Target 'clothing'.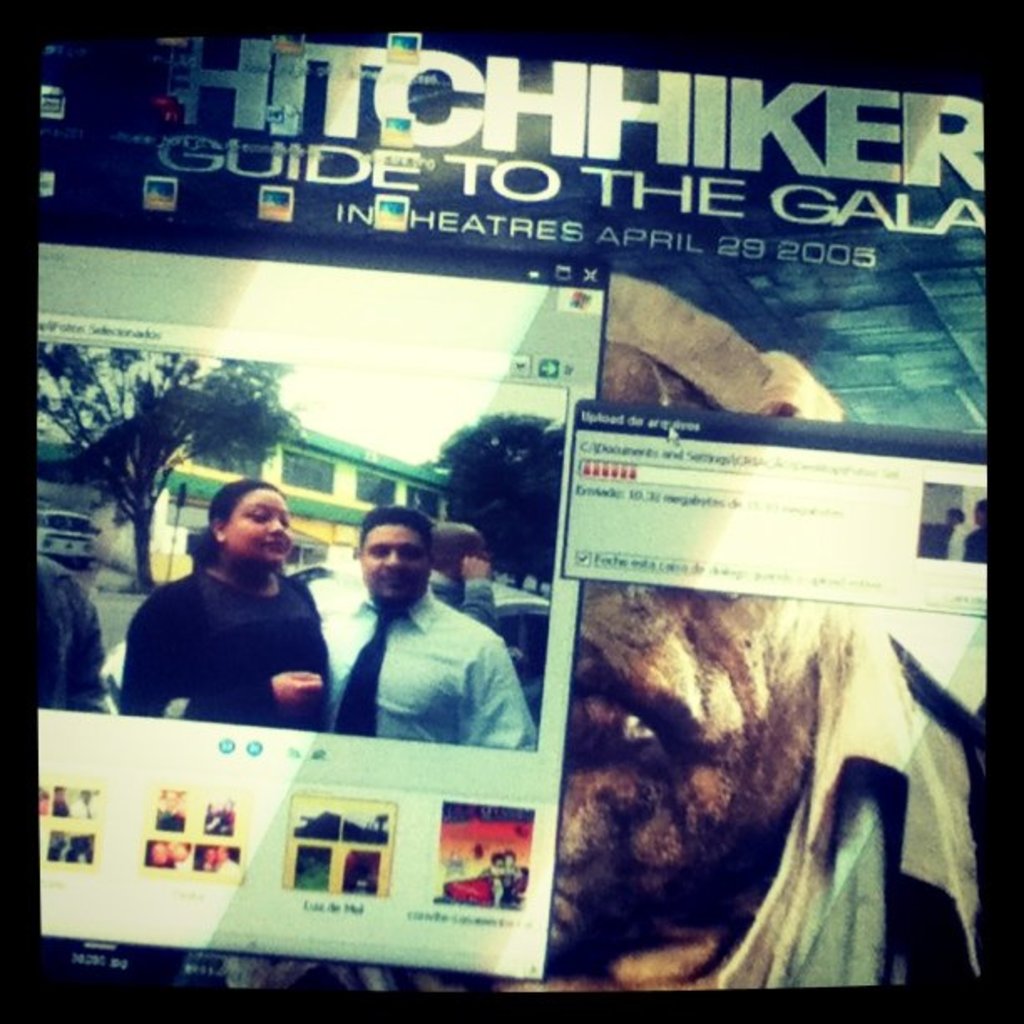
Target region: (x1=132, y1=554, x2=336, y2=721).
